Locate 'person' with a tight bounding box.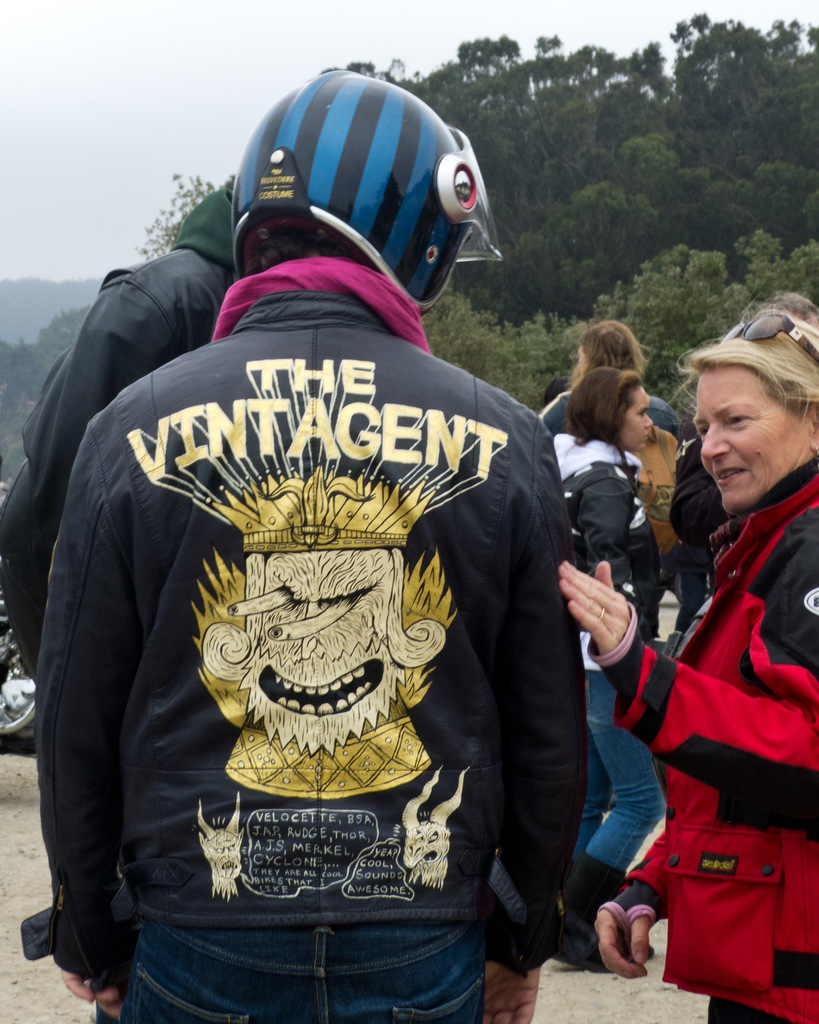
63:134:601:1011.
